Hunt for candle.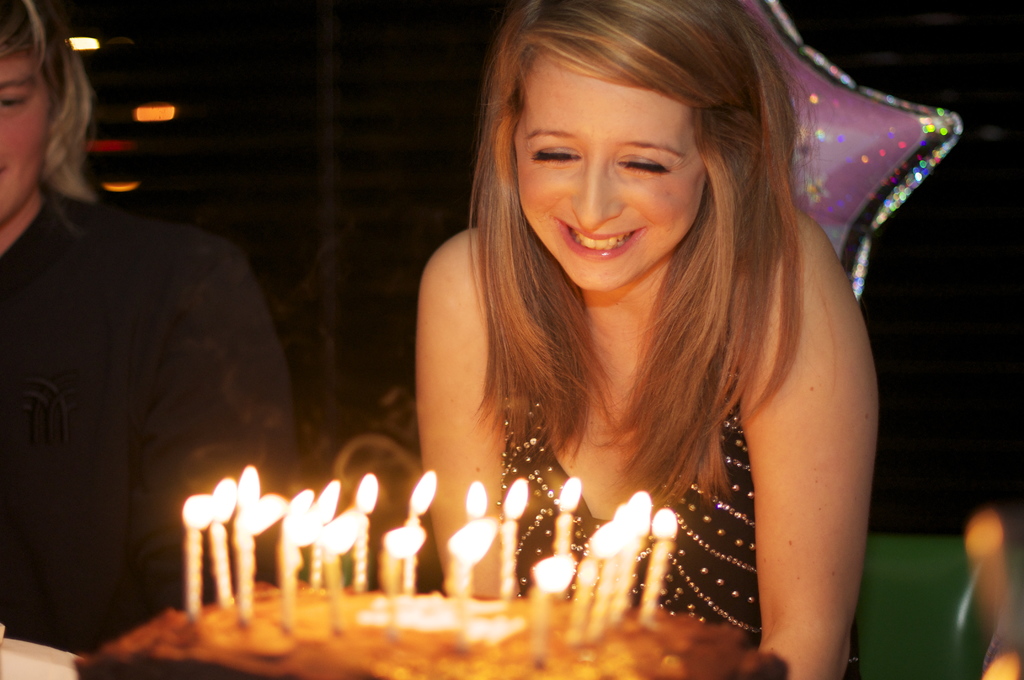
Hunted down at (x1=529, y1=565, x2=574, y2=664).
